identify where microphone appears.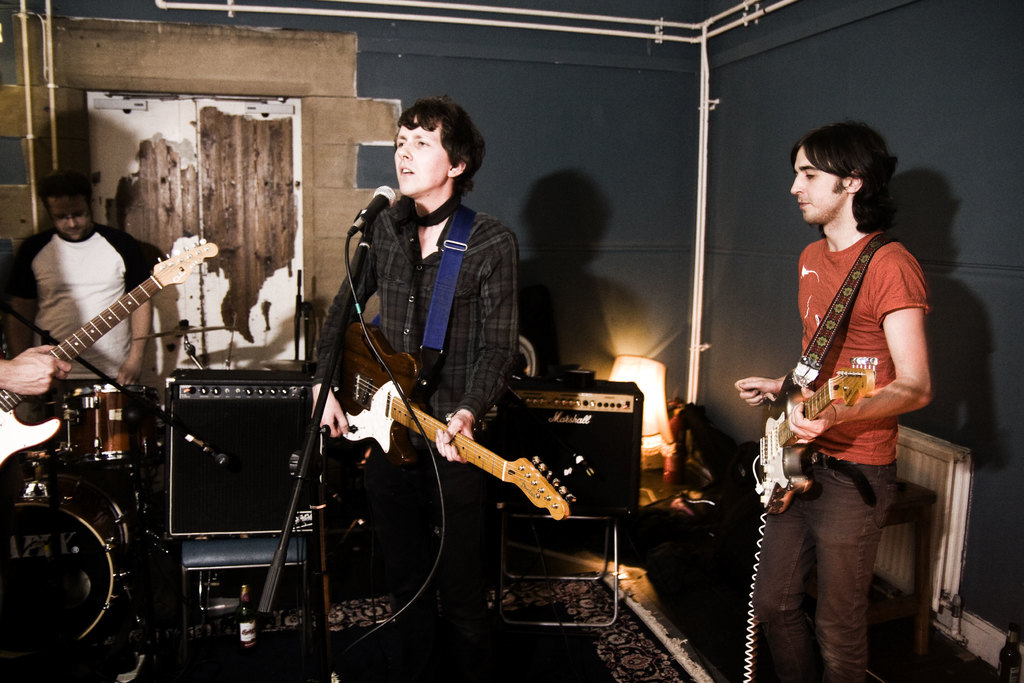
Appears at [345,181,398,235].
